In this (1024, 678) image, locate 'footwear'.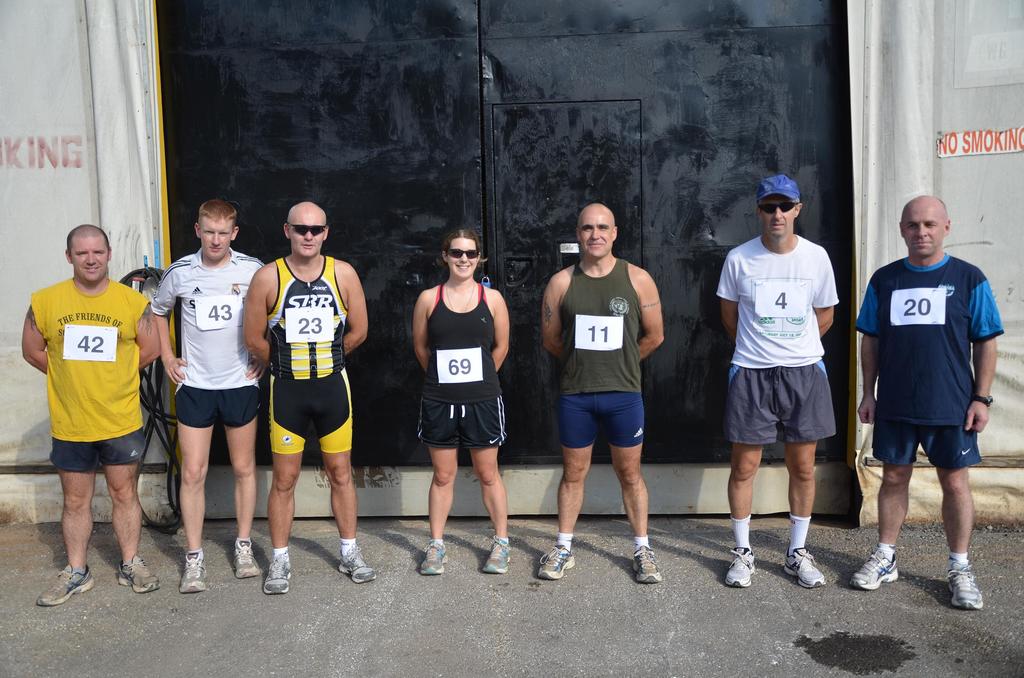
Bounding box: 726, 549, 755, 590.
